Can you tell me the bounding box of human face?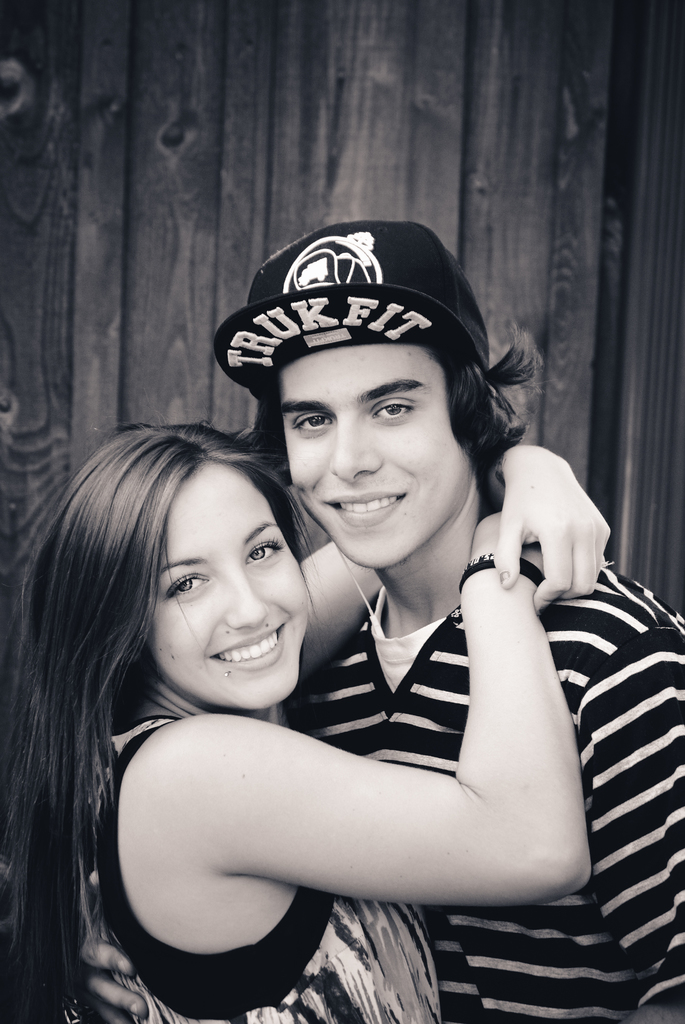
(x1=280, y1=346, x2=470, y2=567).
